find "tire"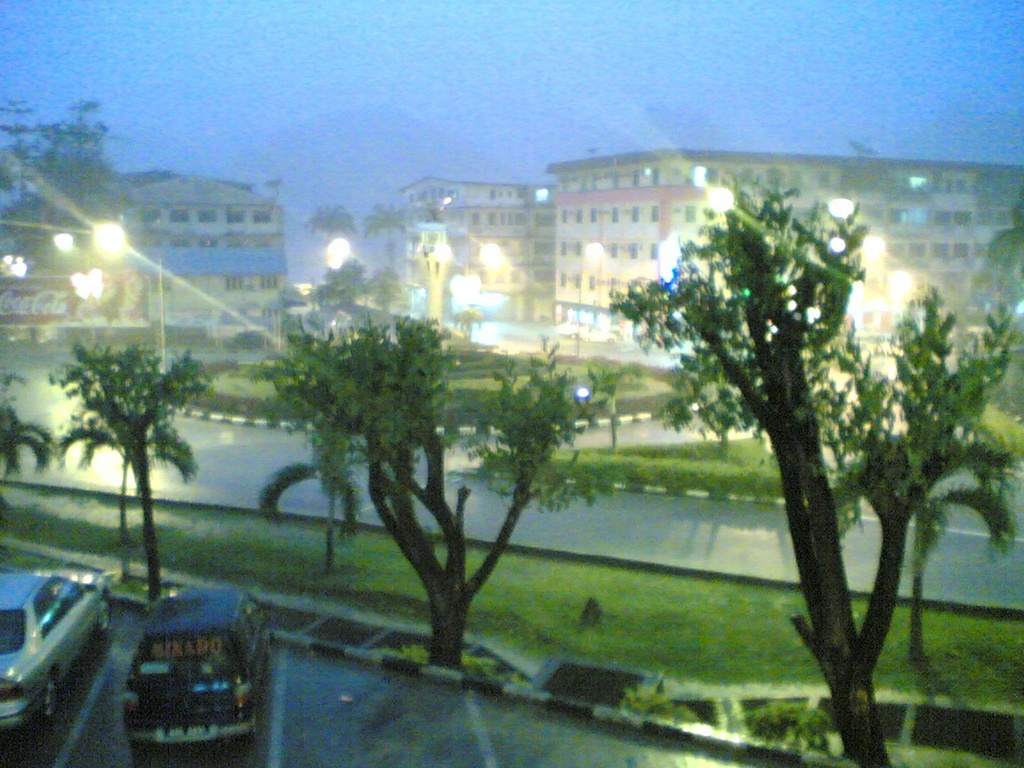
box(40, 676, 59, 718)
